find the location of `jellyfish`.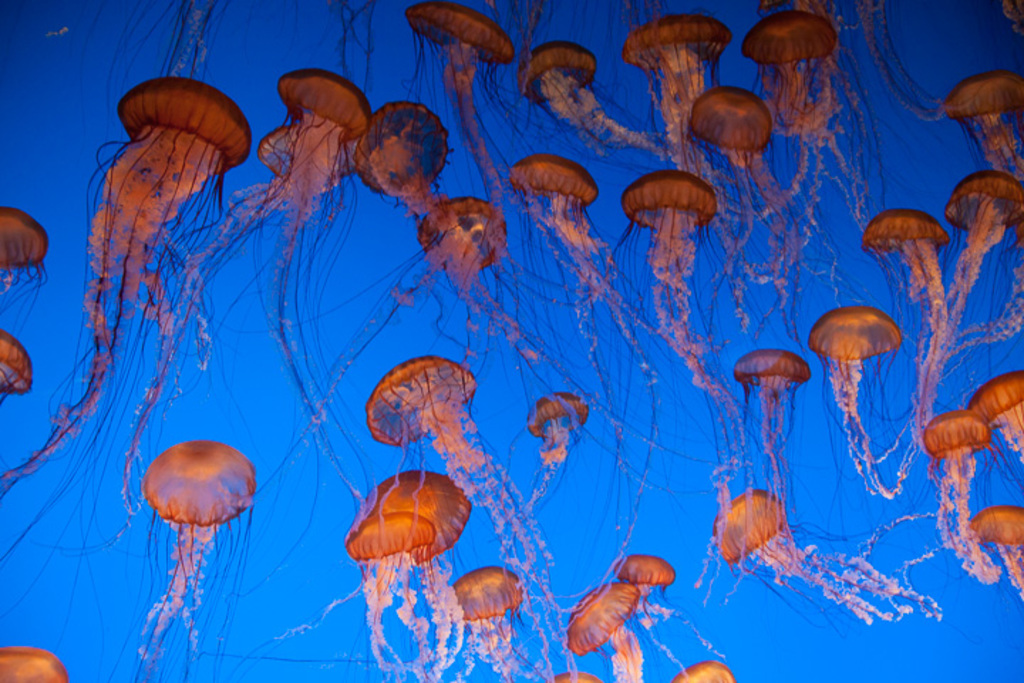
Location: <box>819,302,913,515</box>.
